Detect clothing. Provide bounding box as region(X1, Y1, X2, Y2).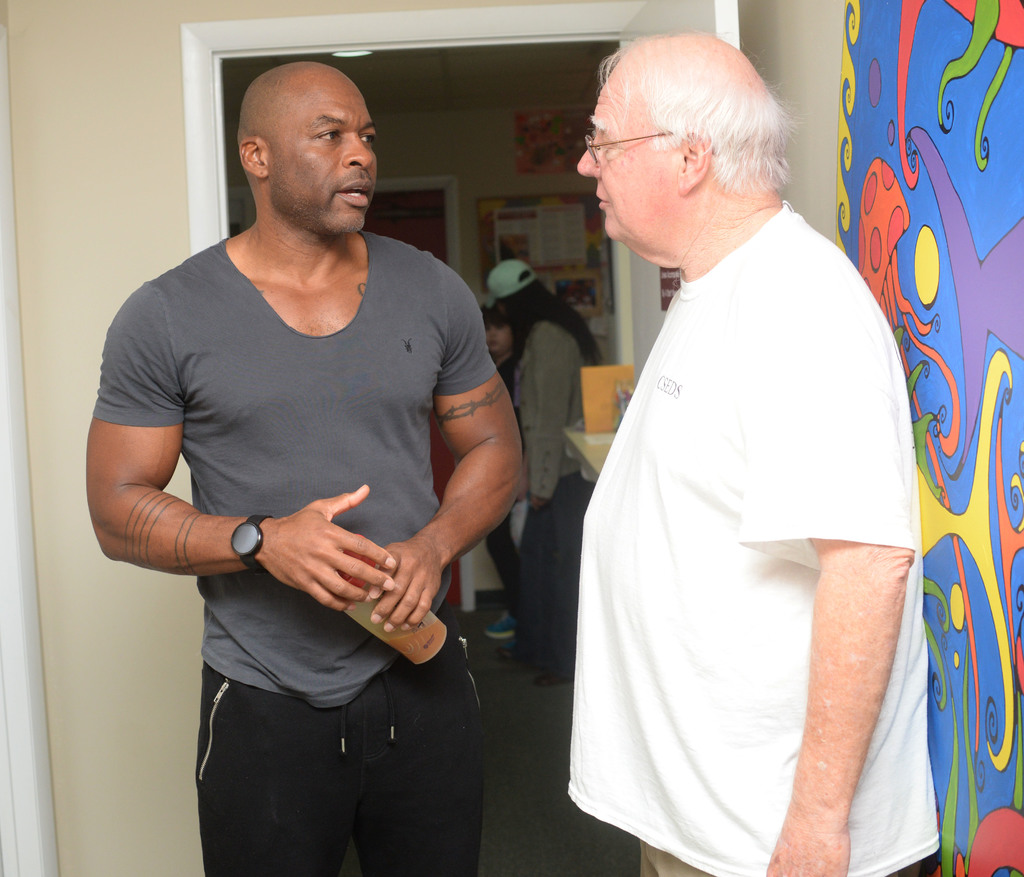
region(100, 228, 506, 876).
